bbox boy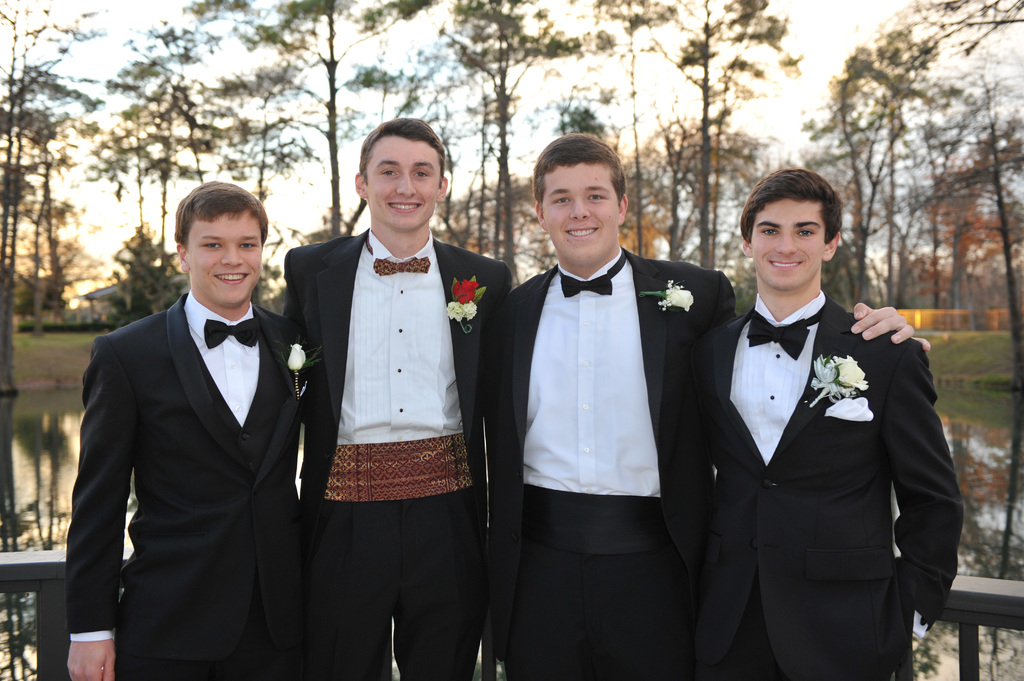
(x1=691, y1=171, x2=968, y2=680)
